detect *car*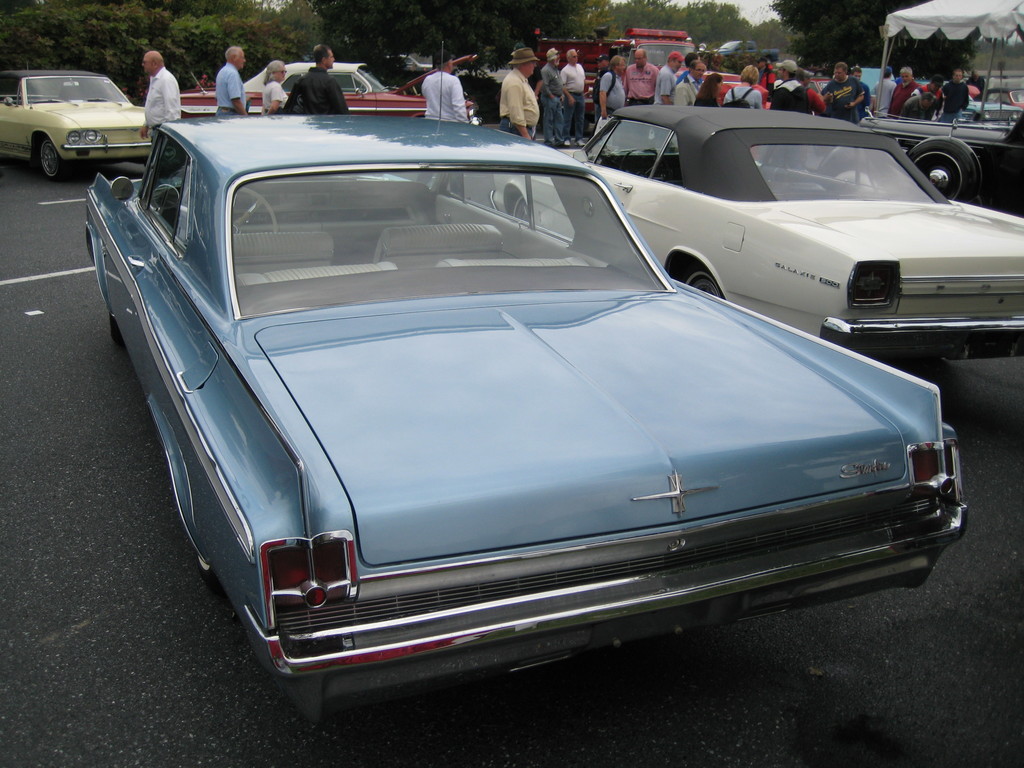
{"left": 0, "top": 65, "right": 149, "bottom": 183}
